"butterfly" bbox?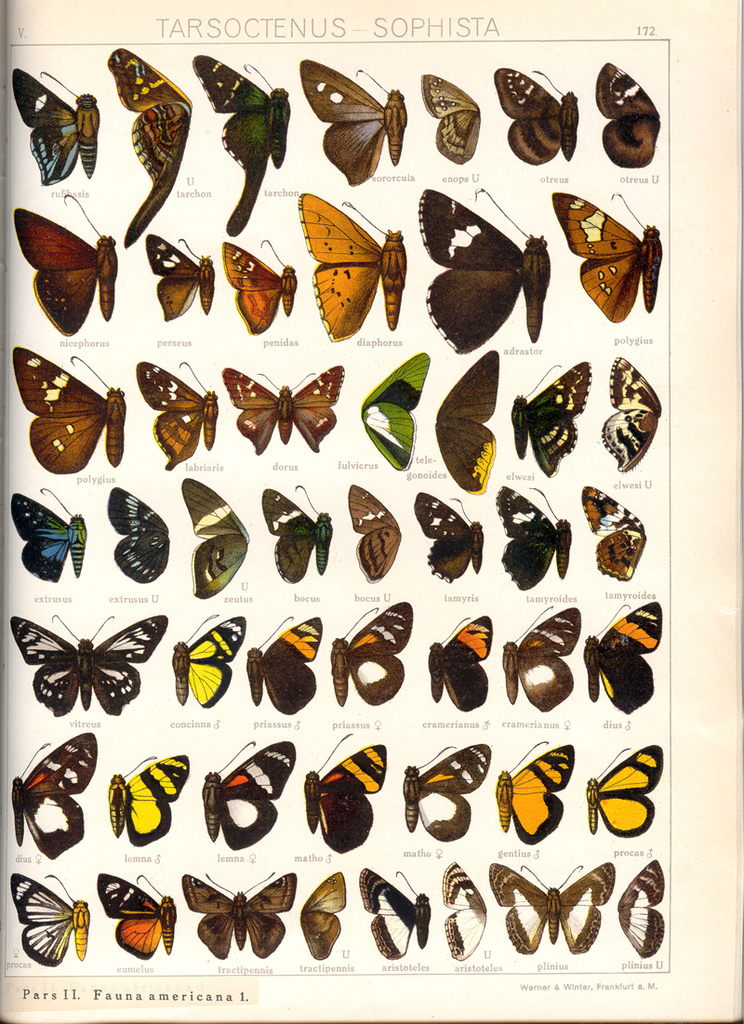
Rect(590, 45, 664, 176)
